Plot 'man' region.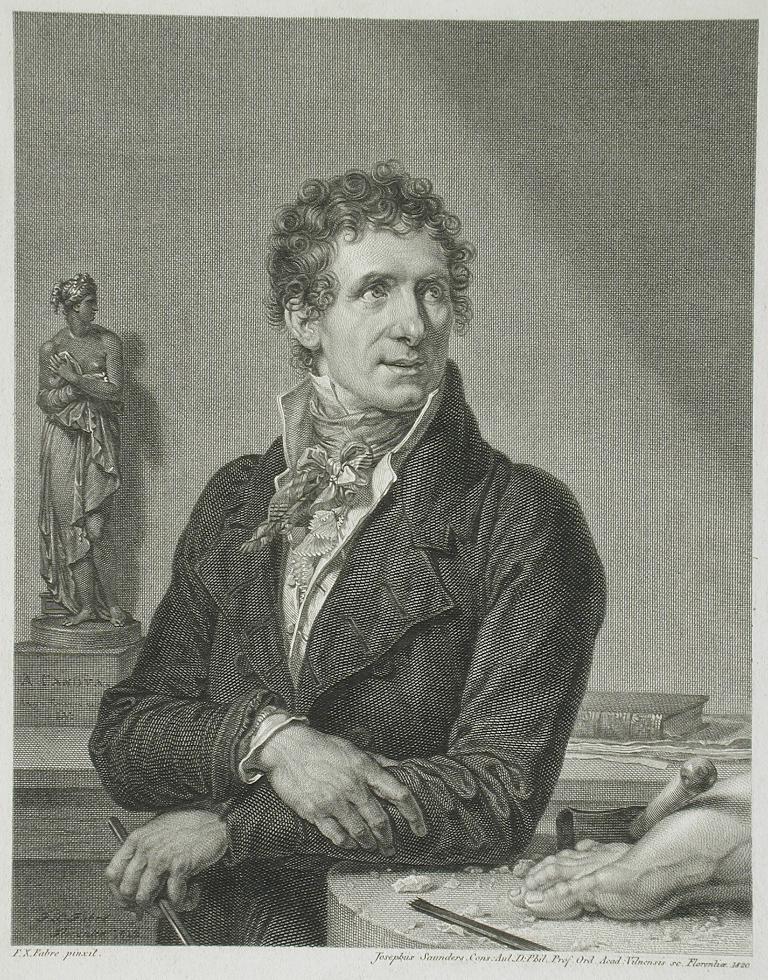
Plotted at 93, 168, 621, 921.
